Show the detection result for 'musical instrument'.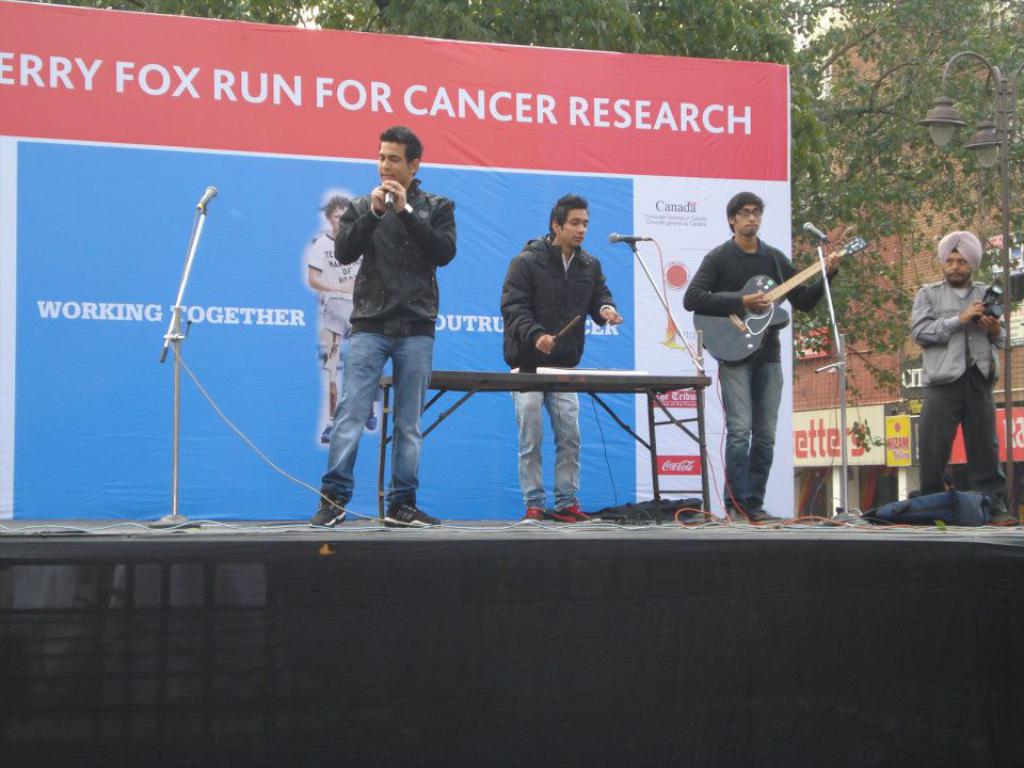
bbox=(690, 233, 868, 367).
